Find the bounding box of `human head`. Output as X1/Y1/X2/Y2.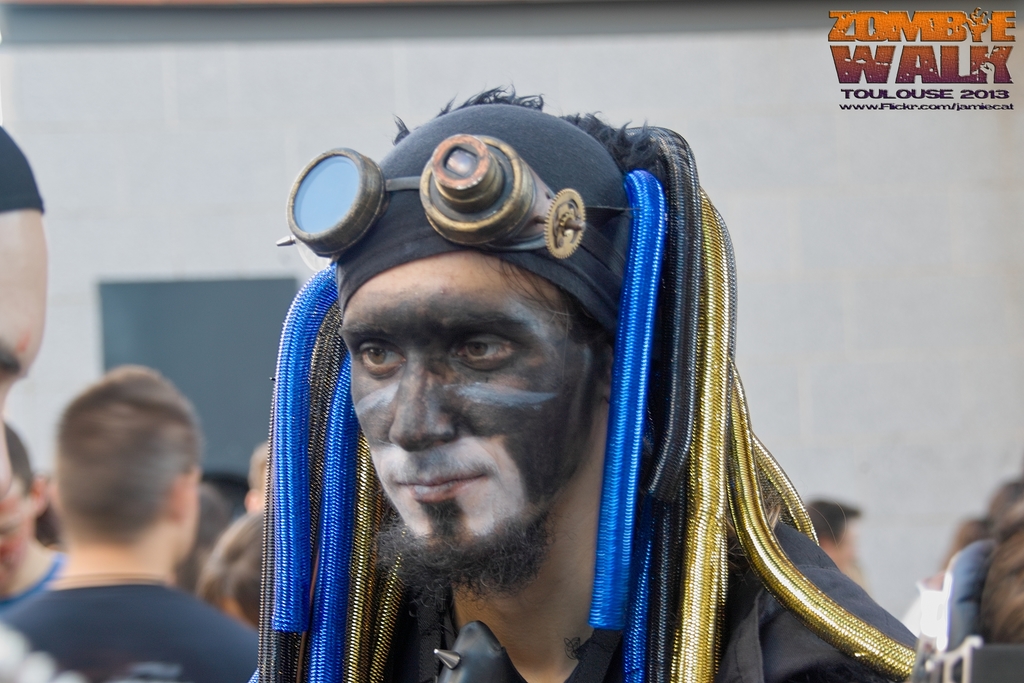
804/502/862/580.
